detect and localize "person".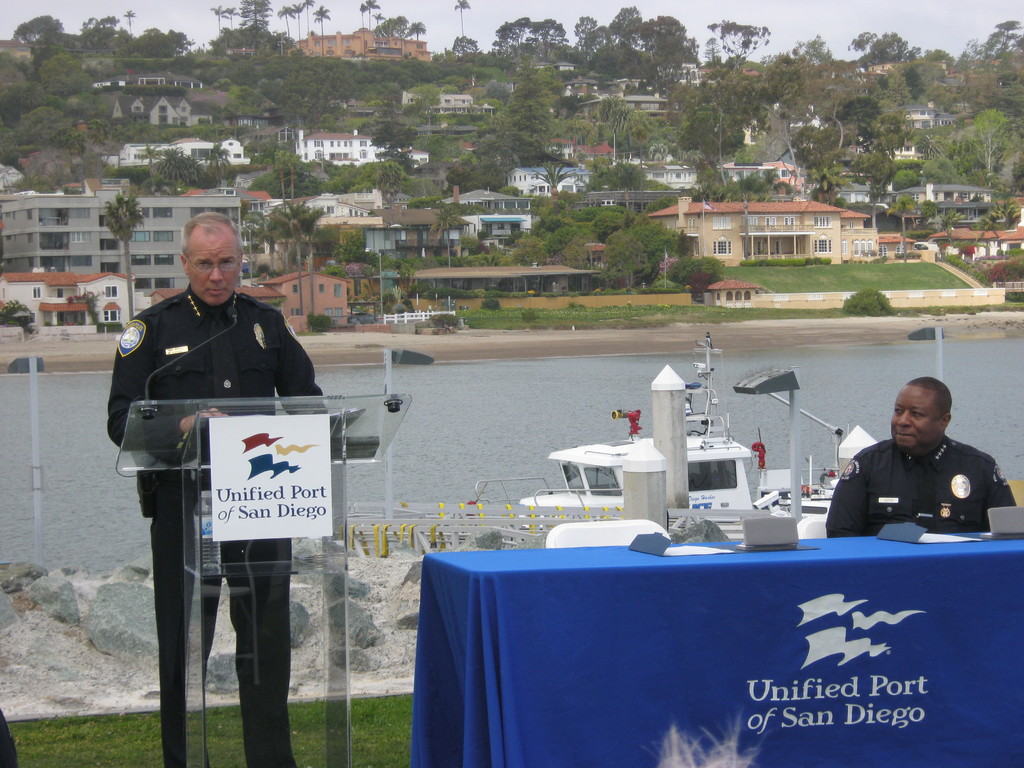
Localized at [x1=824, y1=376, x2=1018, y2=539].
